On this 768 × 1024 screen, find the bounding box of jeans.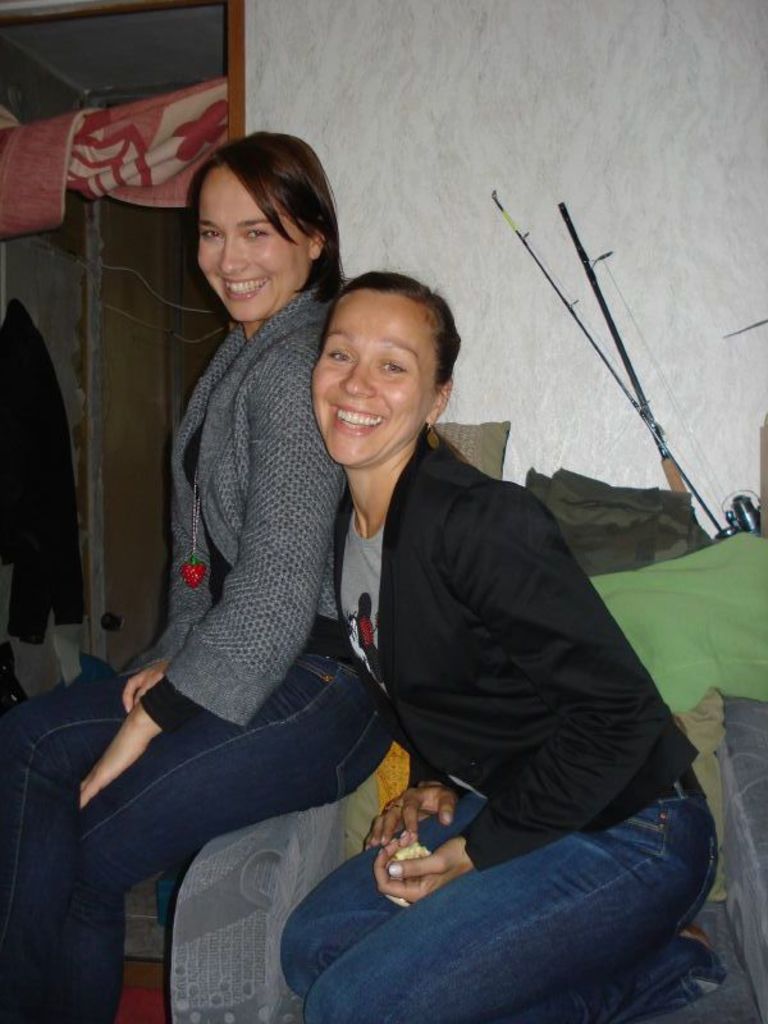
Bounding box: box=[273, 736, 724, 1014].
